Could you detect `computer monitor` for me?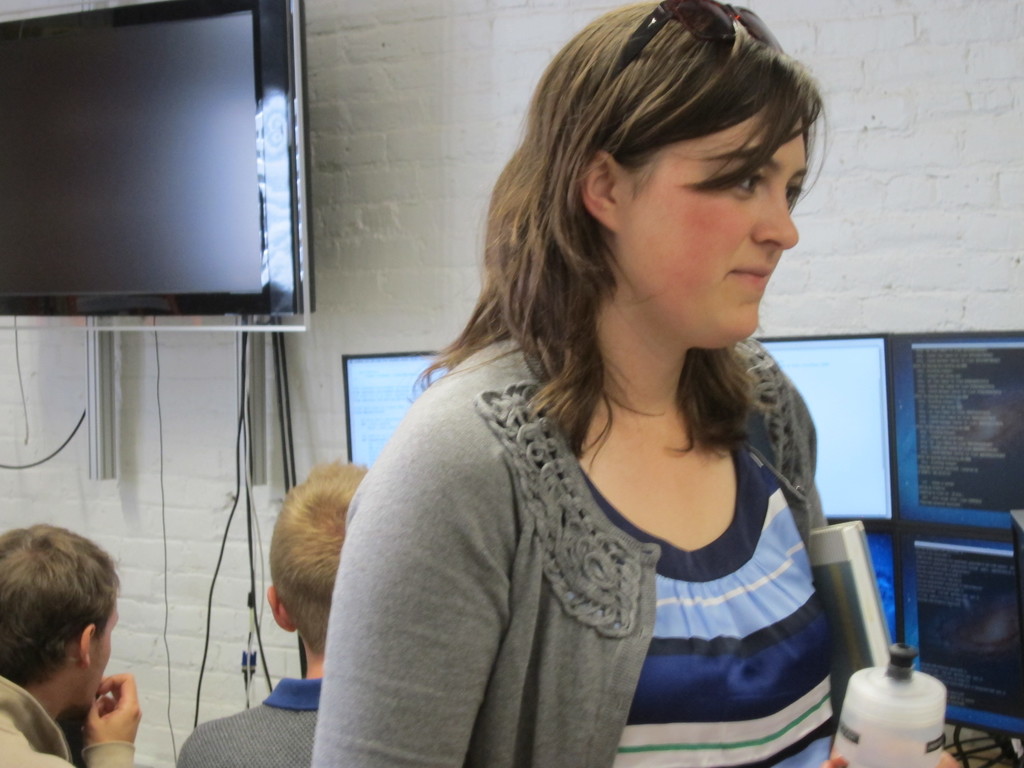
Detection result: x1=890, y1=328, x2=1023, y2=522.
